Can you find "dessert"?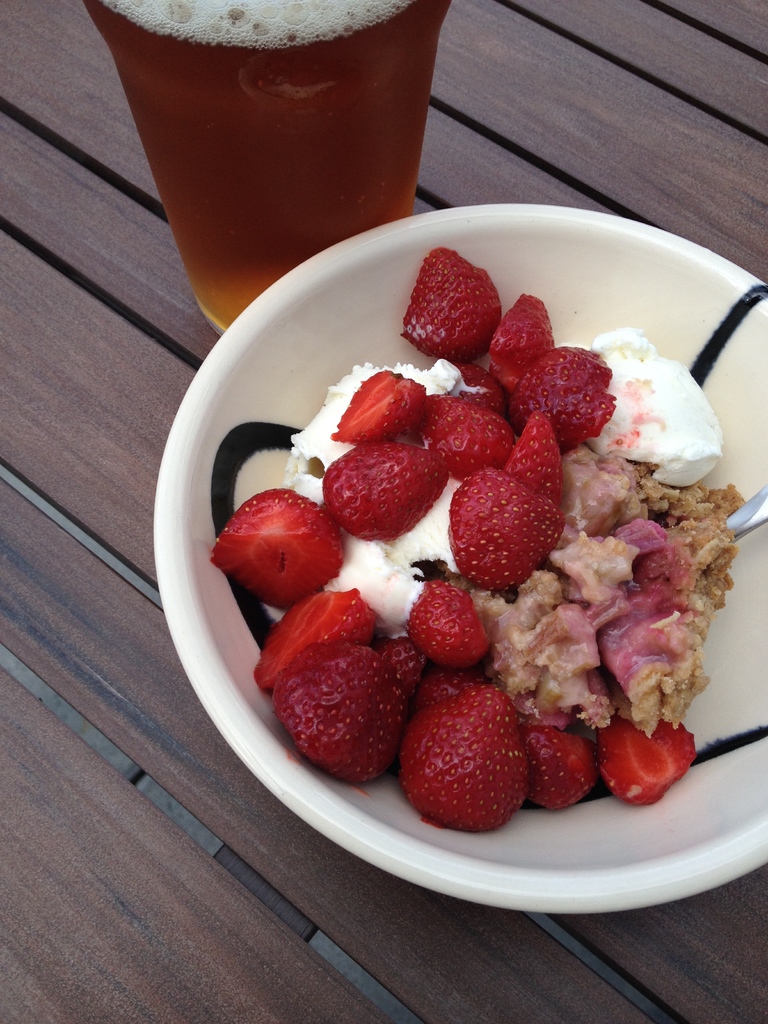
Yes, bounding box: 222/220/704/921.
